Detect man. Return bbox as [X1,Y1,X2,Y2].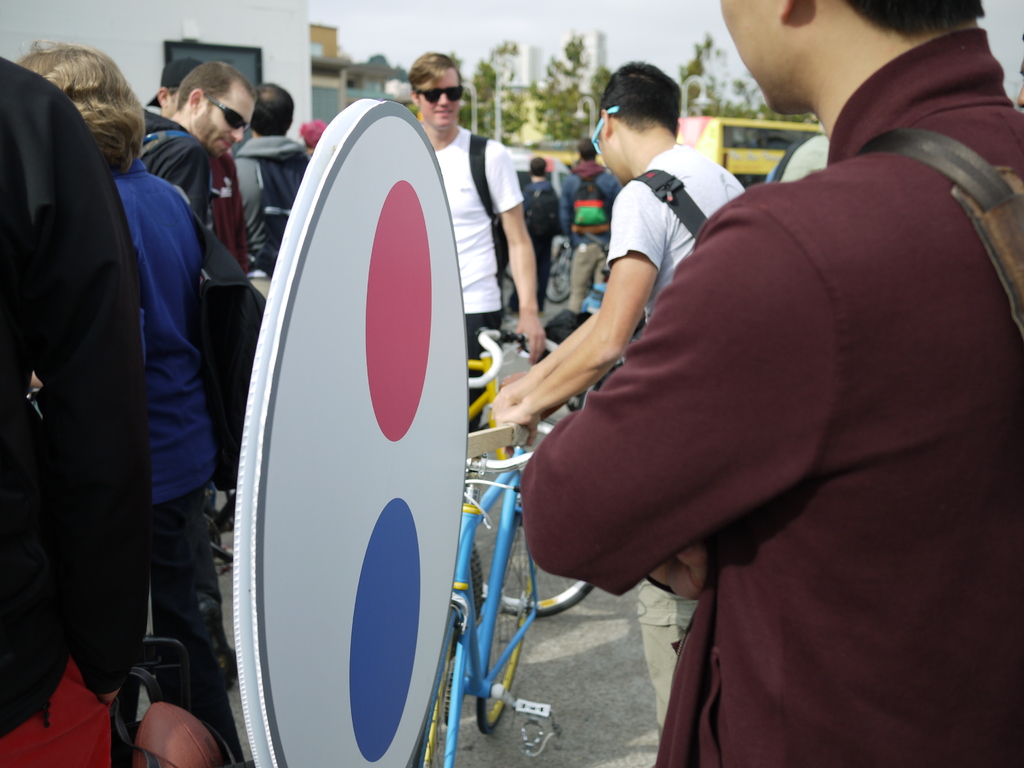
[412,51,548,414].
